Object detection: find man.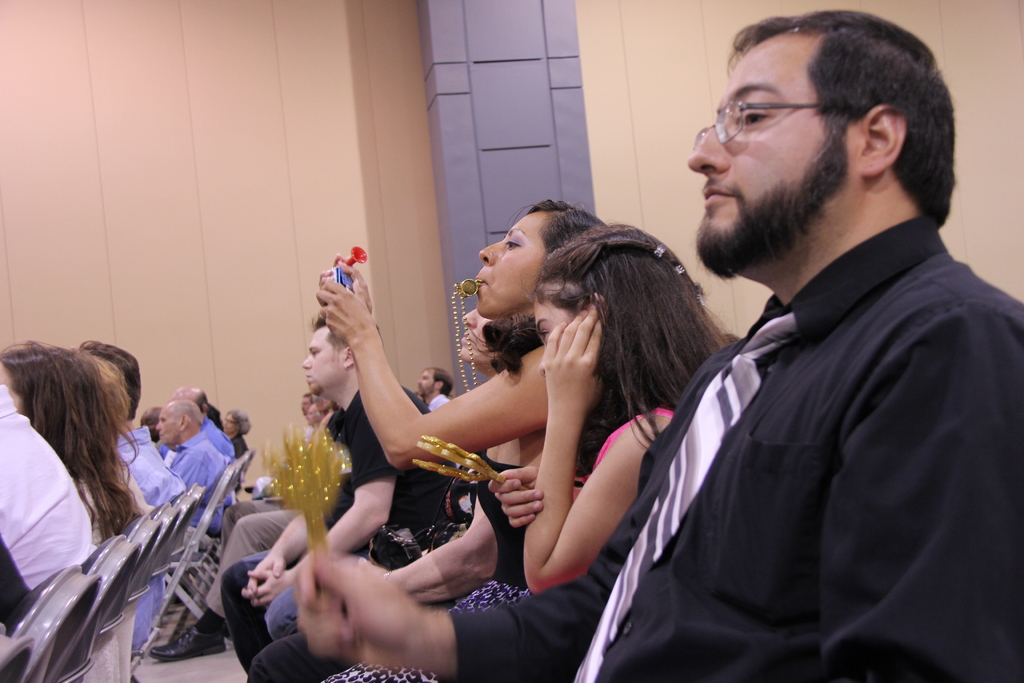
x1=417, y1=370, x2=451, y2=408.
